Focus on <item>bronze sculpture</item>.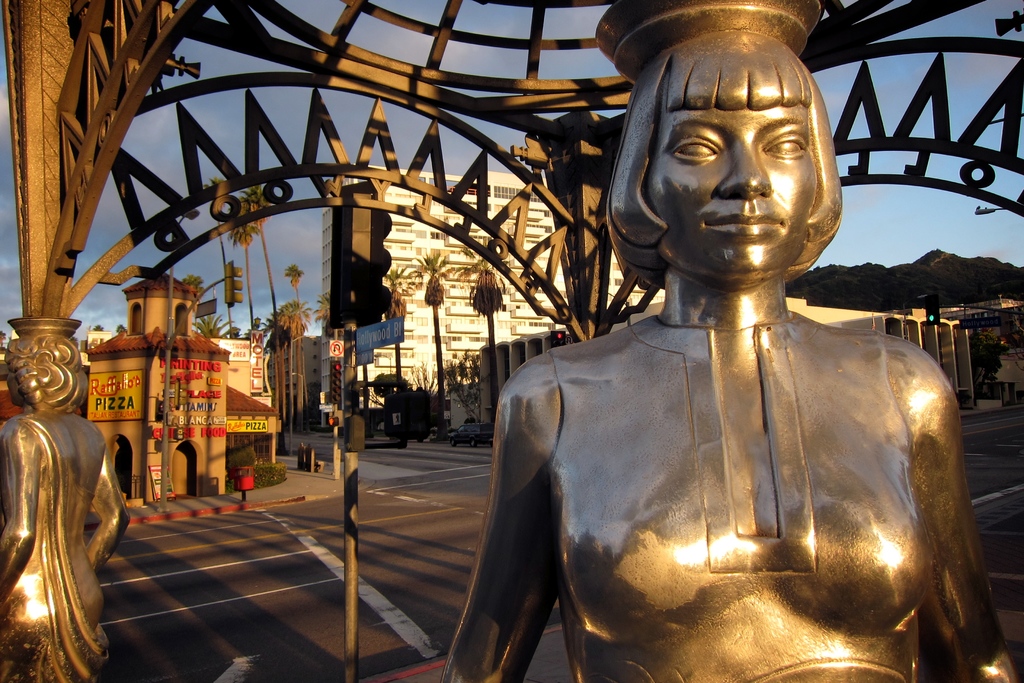
Focused at [left=422, top=1, right=1017, bottom=682].
